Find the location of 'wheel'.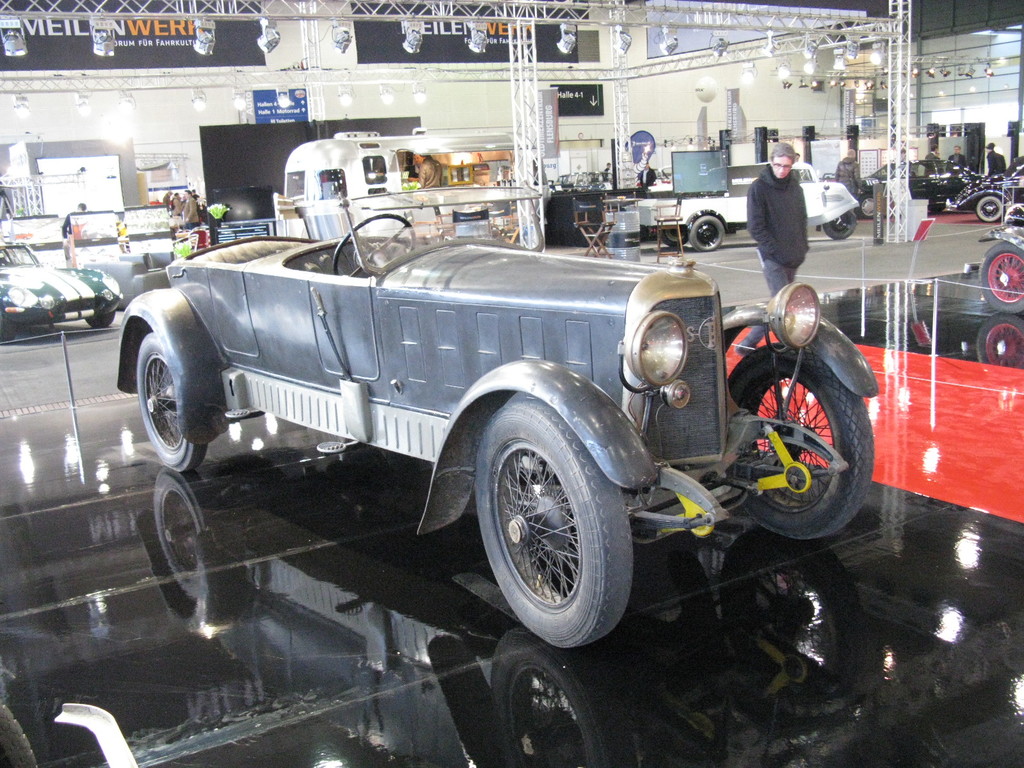
Location: 726/341/873/540.
